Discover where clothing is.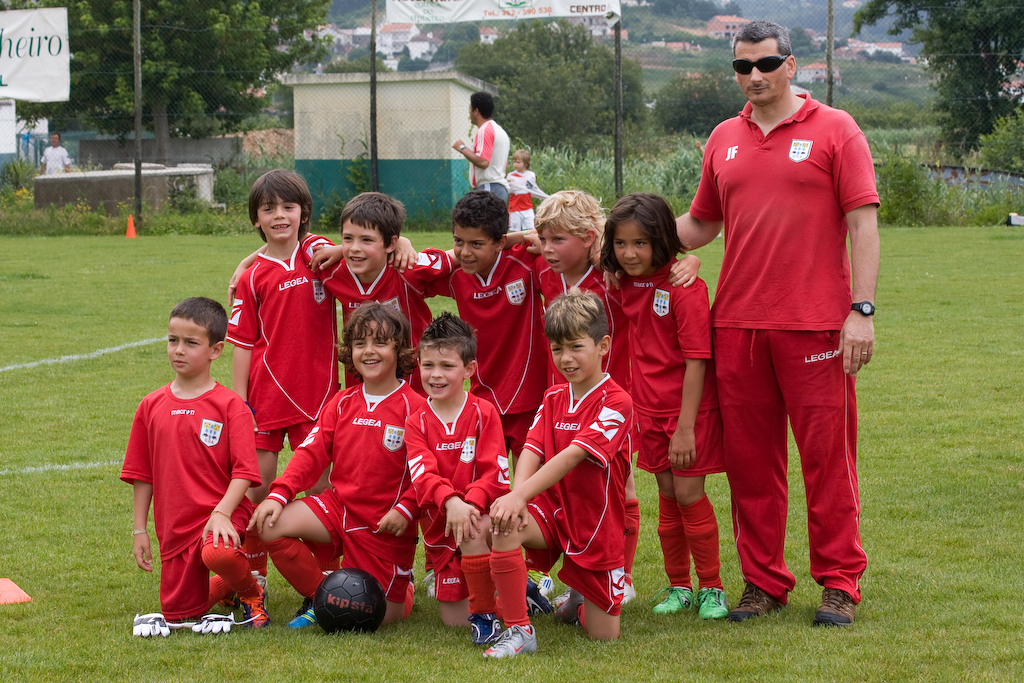
Discovered at left=226, top=241, right=356, bottom=454.
